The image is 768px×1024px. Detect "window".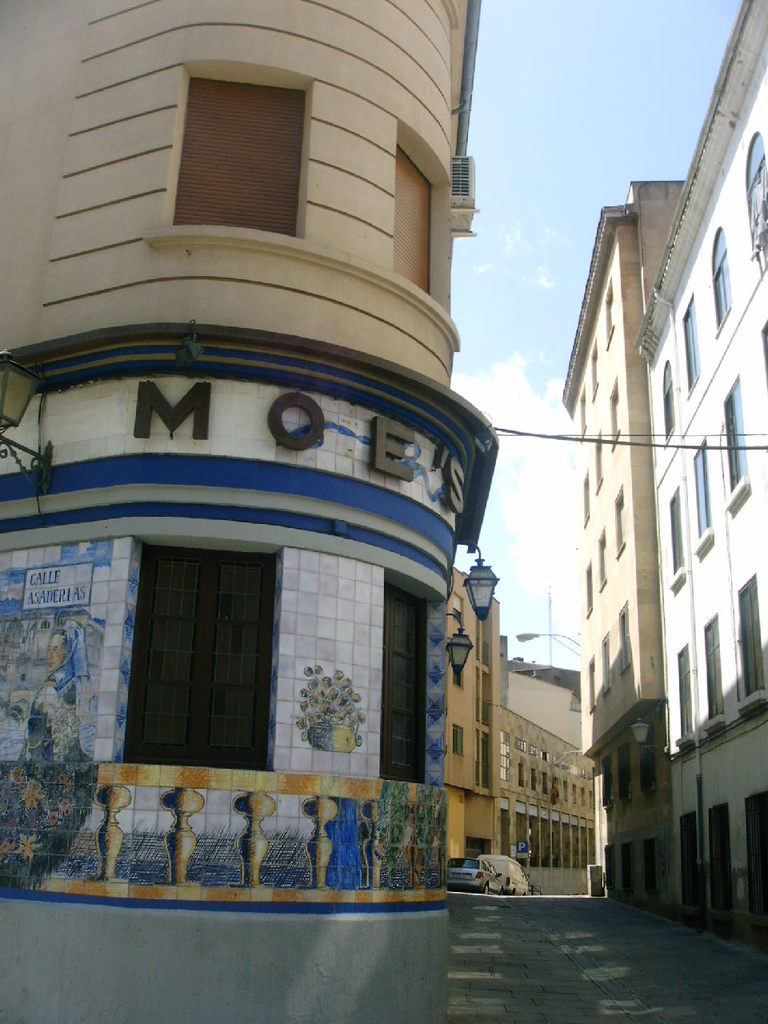
Detection: rect(690, 441, 714, 536).
